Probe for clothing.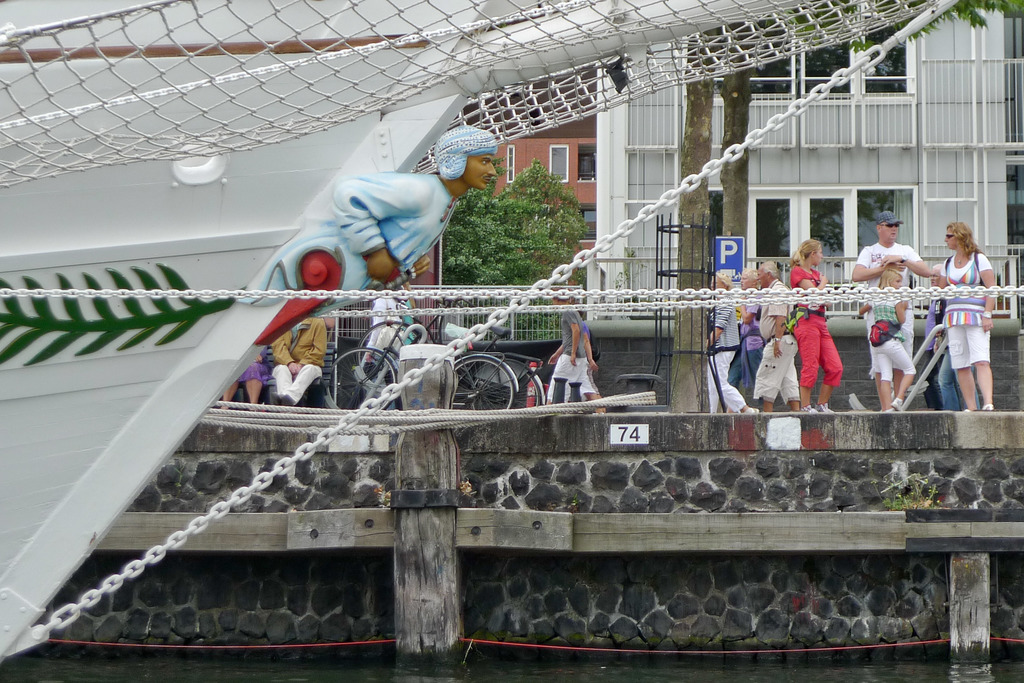
Probe result: <box>545,307,595,398</box>.
